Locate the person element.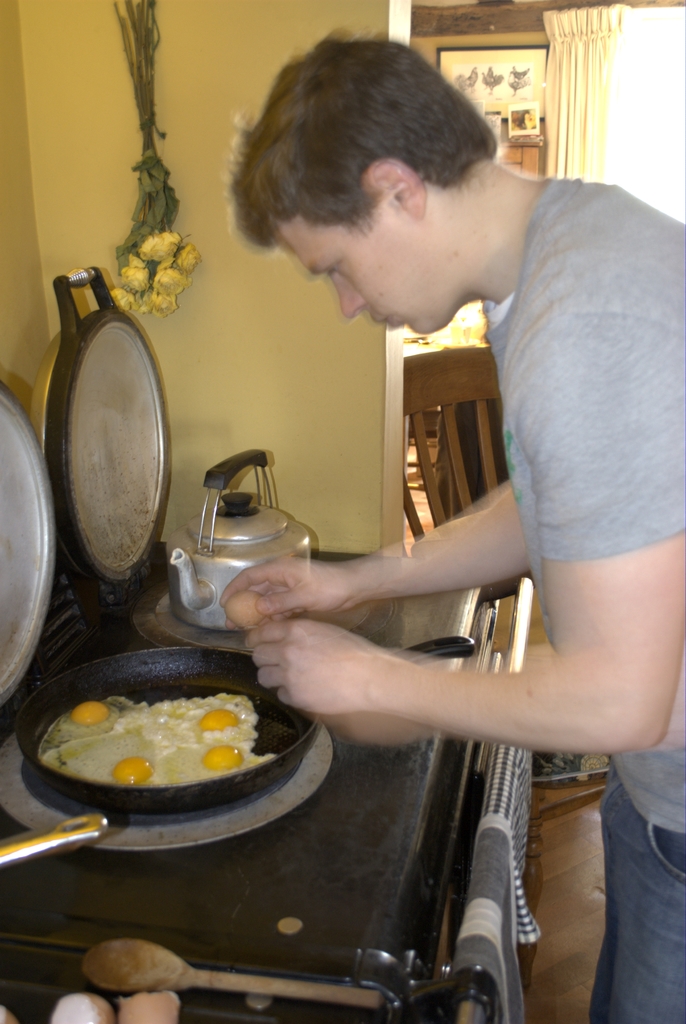
Element bbox: rect(217, 29, 685, 1023).
